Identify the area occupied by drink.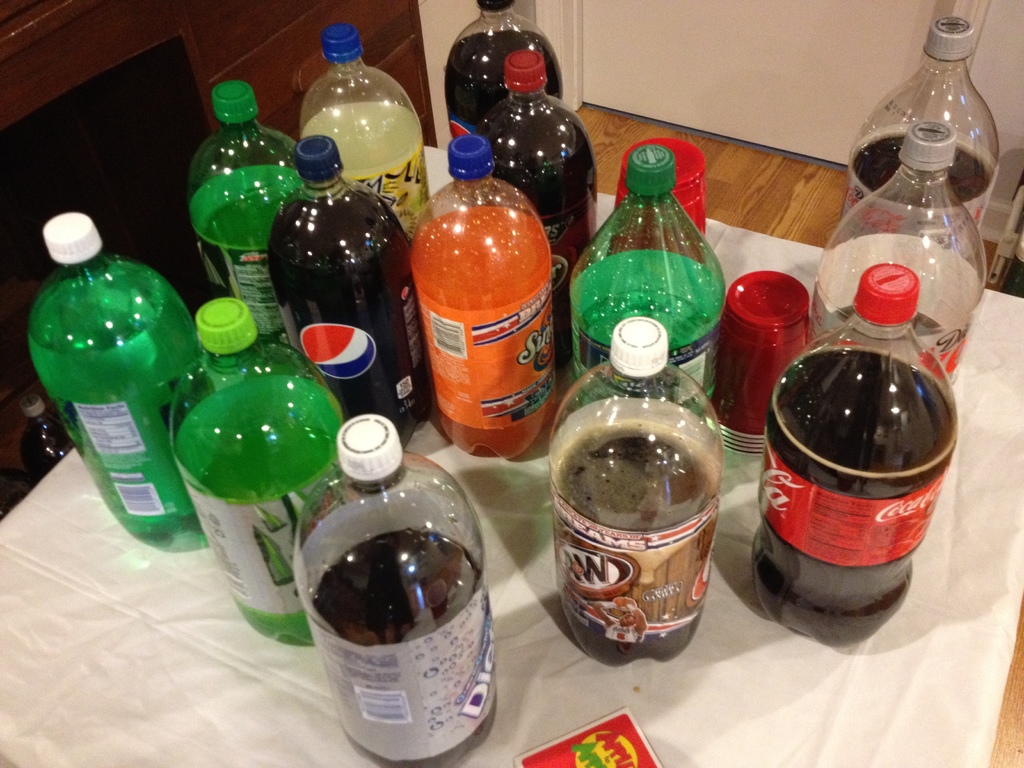
Area: (left=413, top=196, right=550, bottom=462).
